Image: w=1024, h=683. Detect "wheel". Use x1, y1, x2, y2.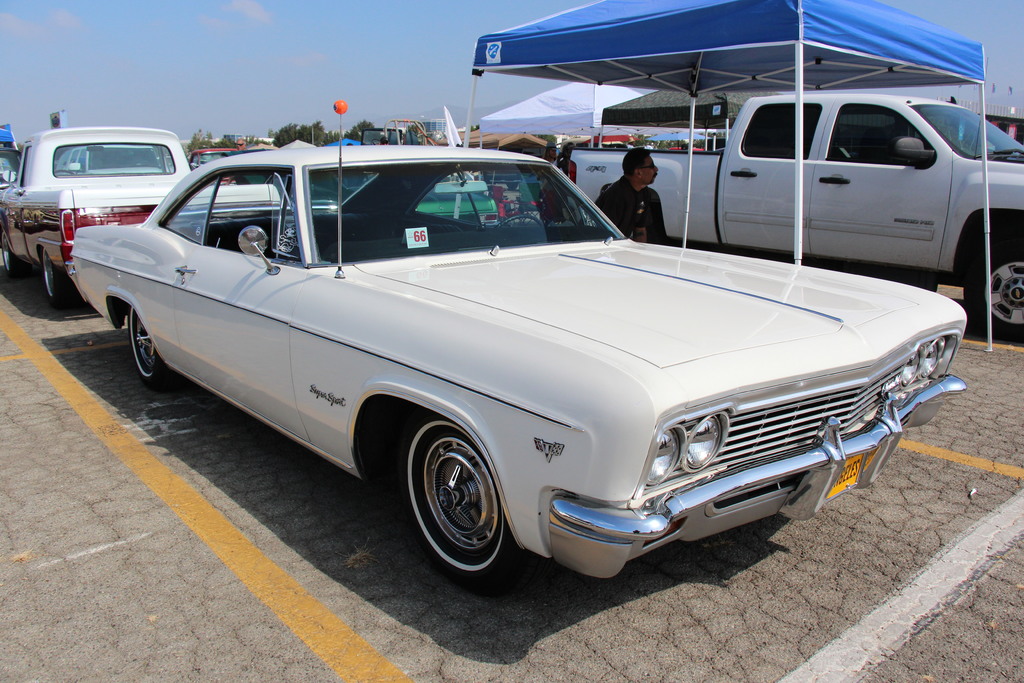
0, 225, 26, 271.
